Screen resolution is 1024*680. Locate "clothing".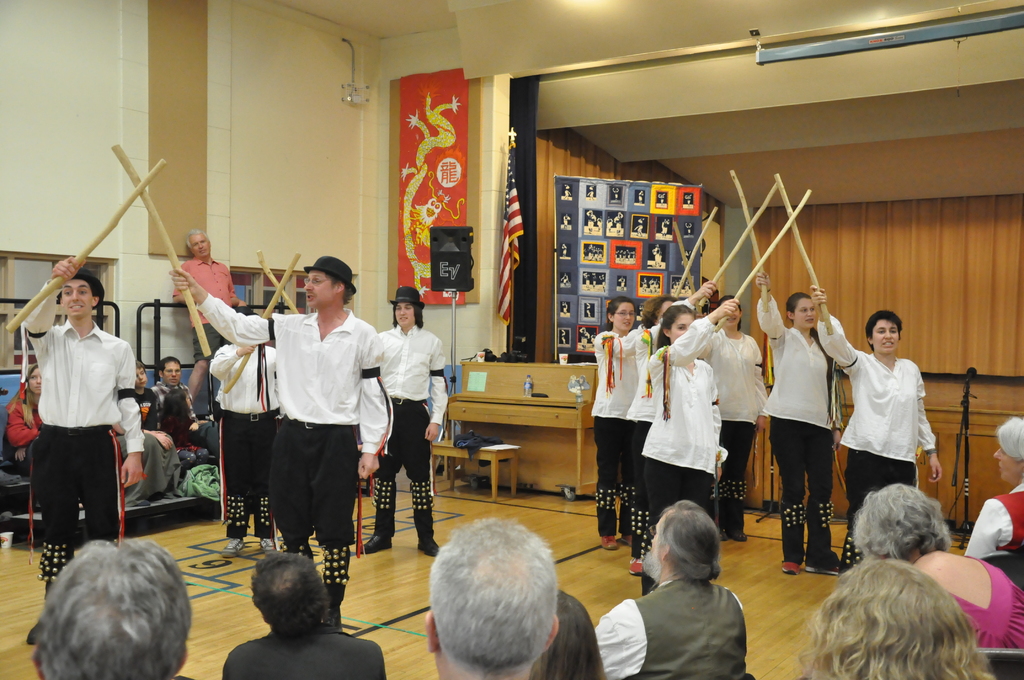
[817,313,943,568].
